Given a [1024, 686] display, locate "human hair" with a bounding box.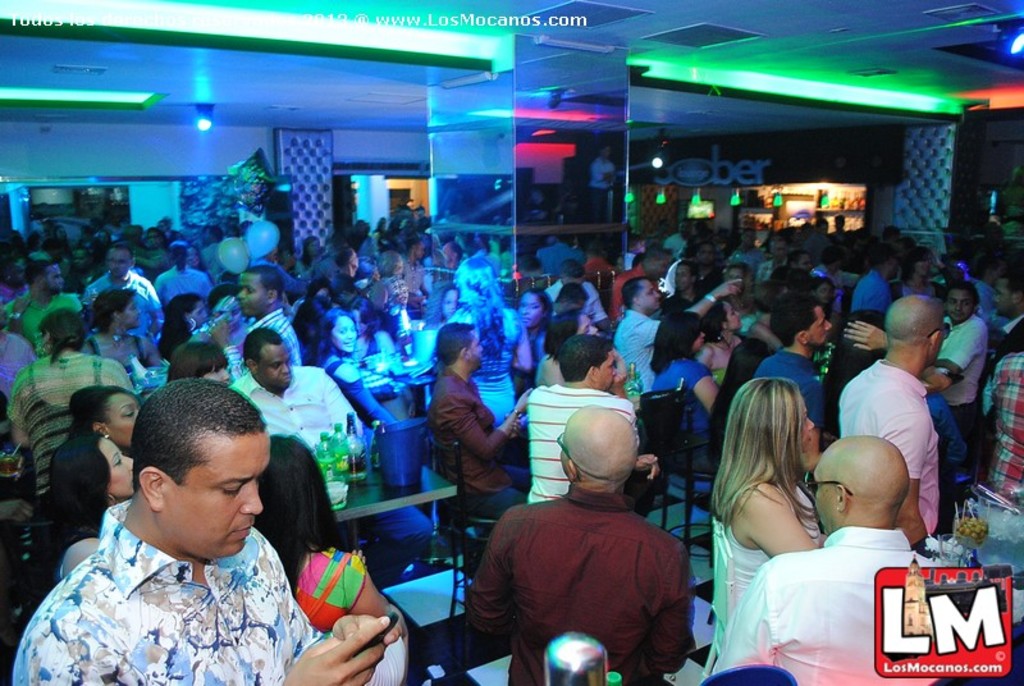
Located: {"x1": 252, "y1": 433, "x2": 352, "y2": 599}.
